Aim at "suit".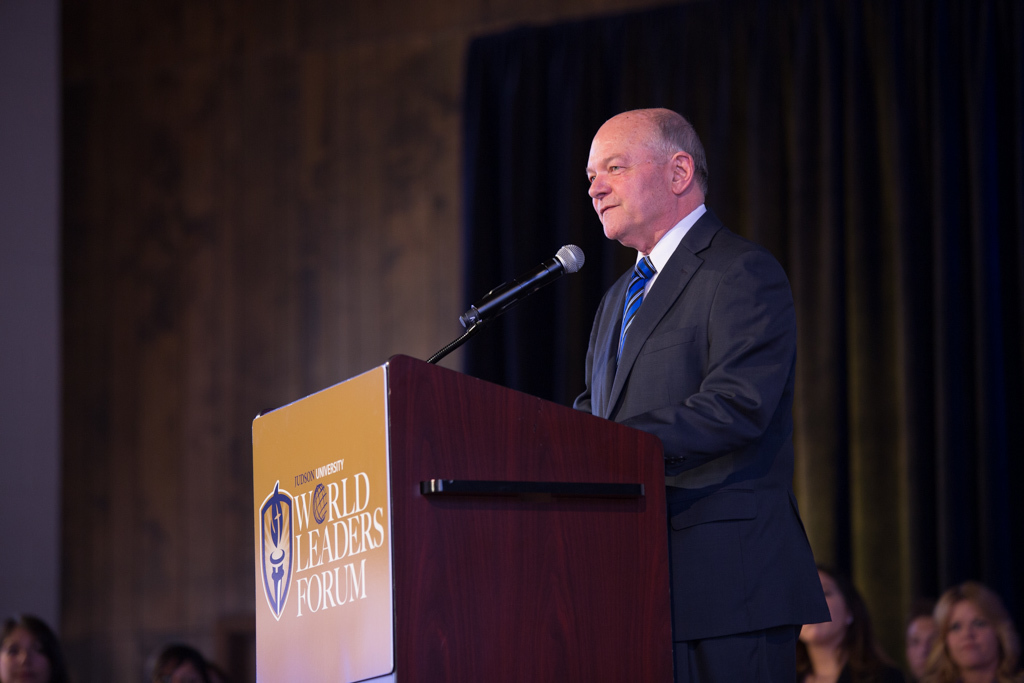
Aimed at rect(551, 101, 841, 670).
